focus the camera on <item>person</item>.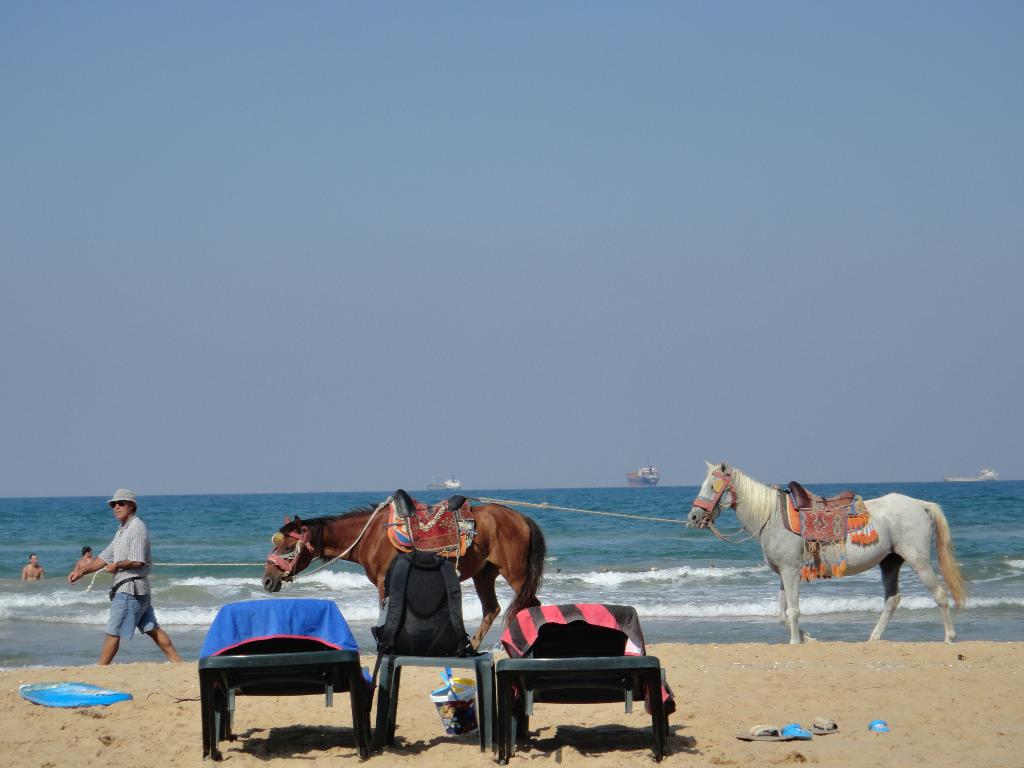
Focus region: 18,556,47,582.
